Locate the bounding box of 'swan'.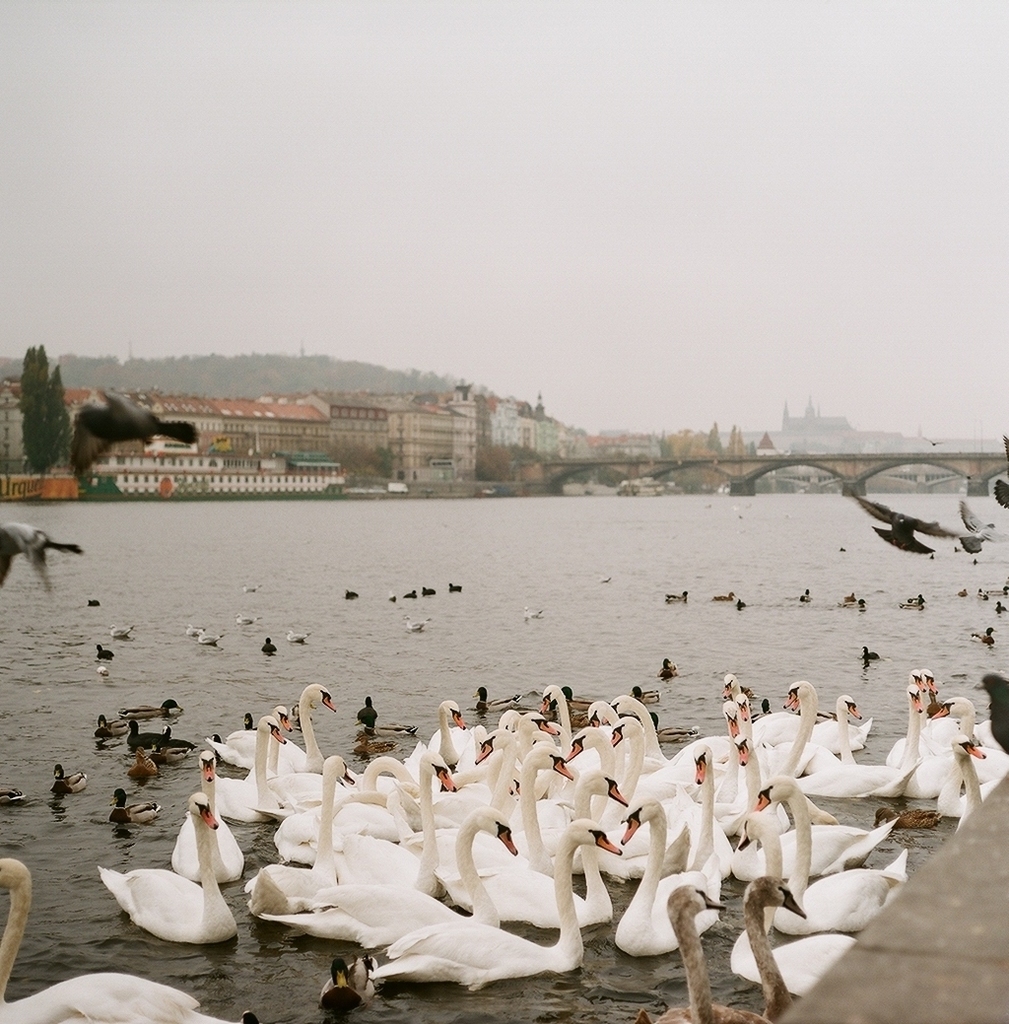
Bounding box: BBox(612, 796, 718, 961).
